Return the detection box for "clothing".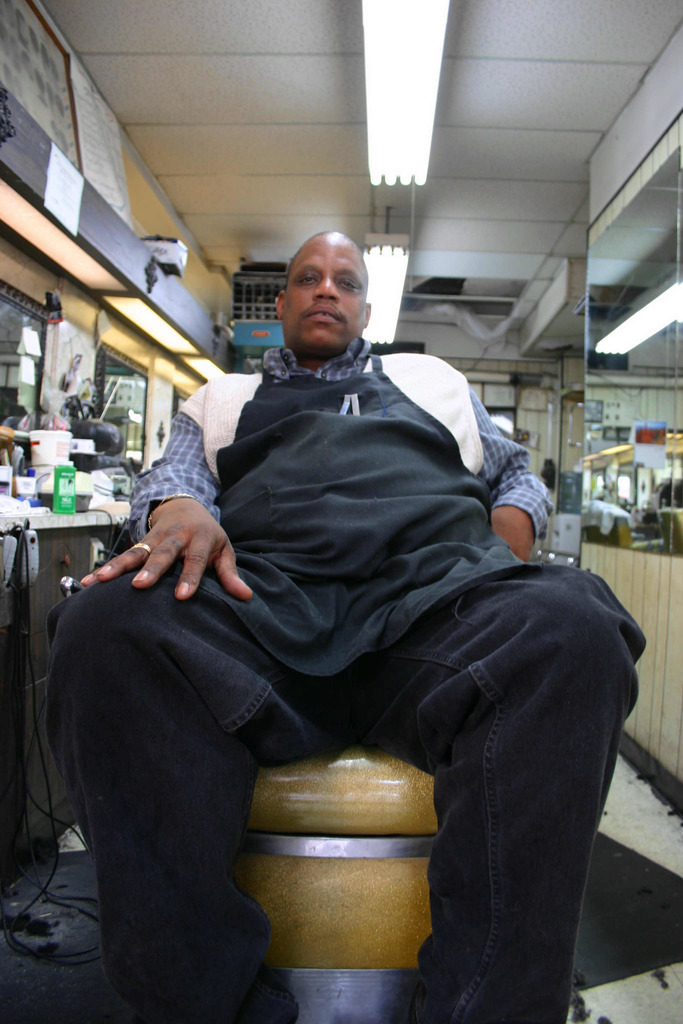
<region>64, 276, 630, 1005</region>.
